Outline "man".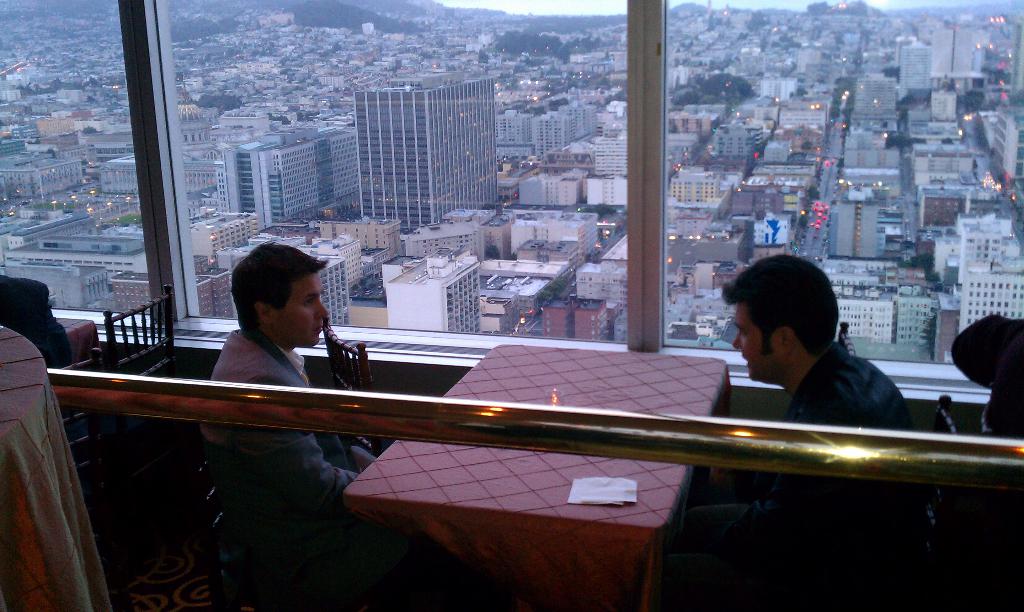
Outline: pyautogui.locateOnScreen(0, 275, 70, 369).
